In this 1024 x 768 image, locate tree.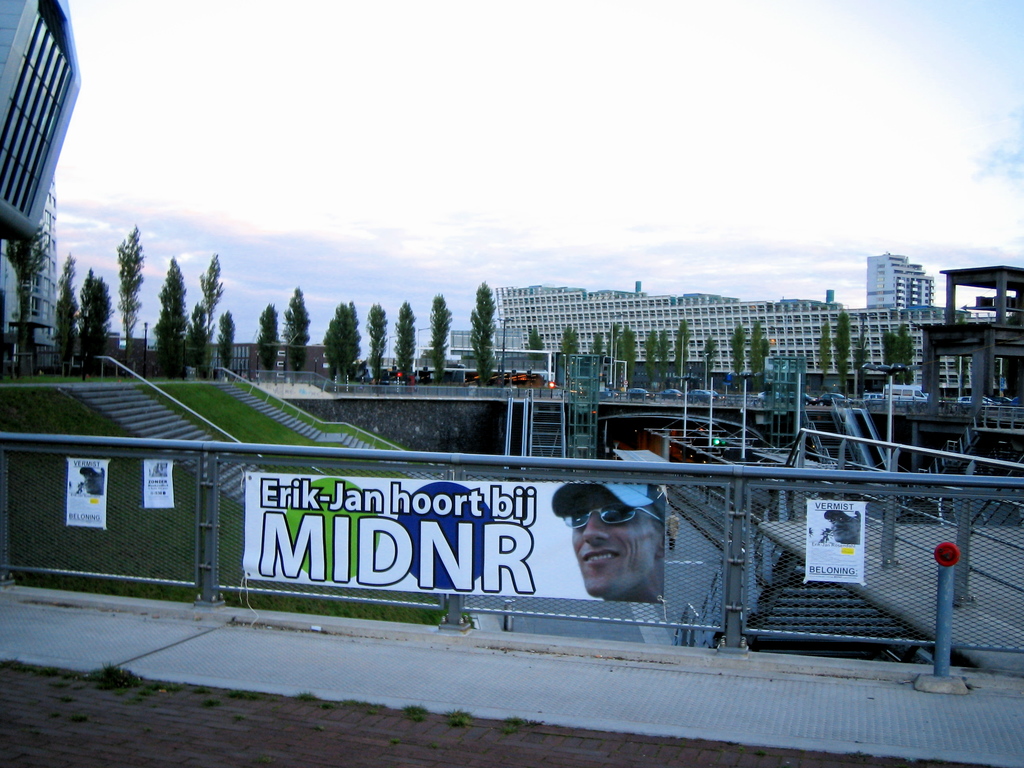
Bounding box: 673:324:690:362.
